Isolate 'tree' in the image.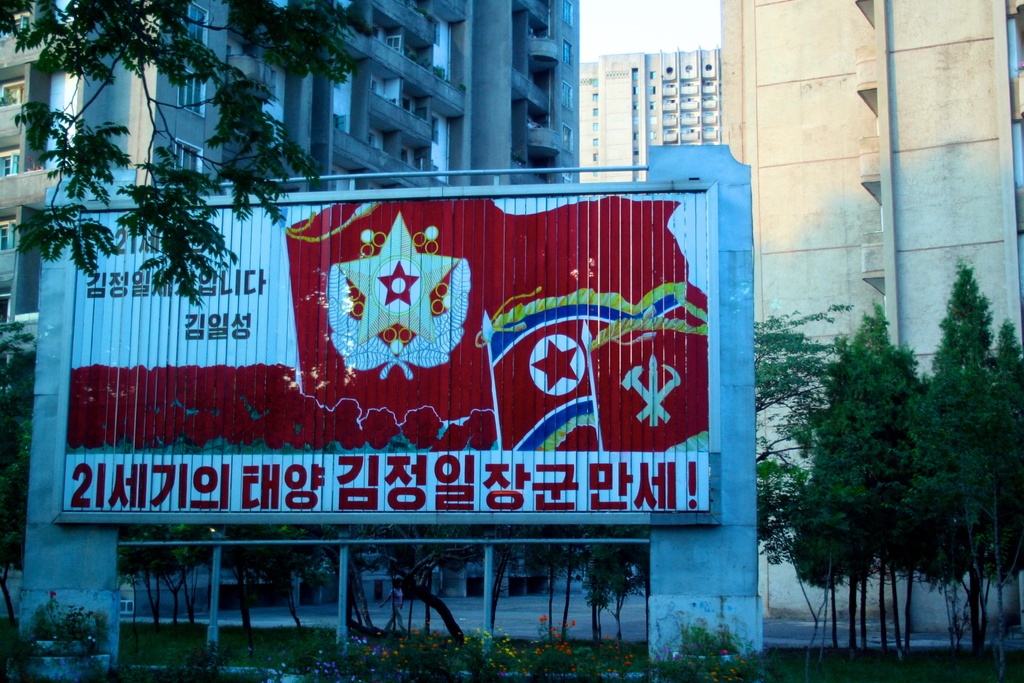
Isolated region: region(107, 528, 196, 636).
